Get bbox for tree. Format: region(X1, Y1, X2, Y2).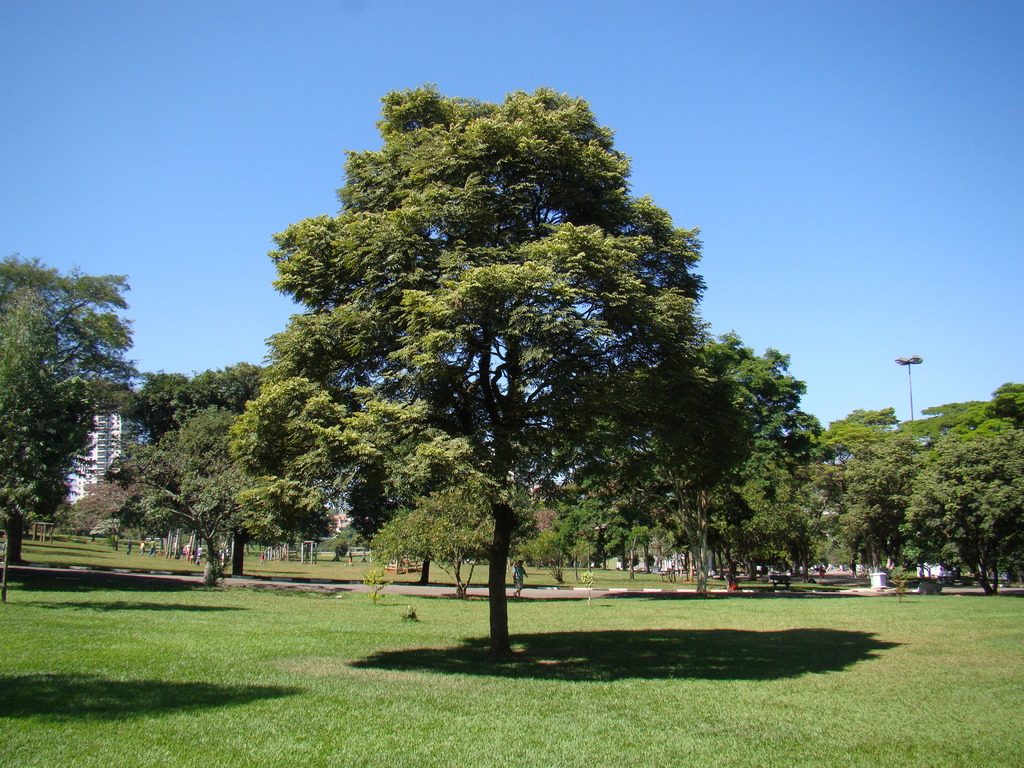
region(111, 356, 297, 582).
